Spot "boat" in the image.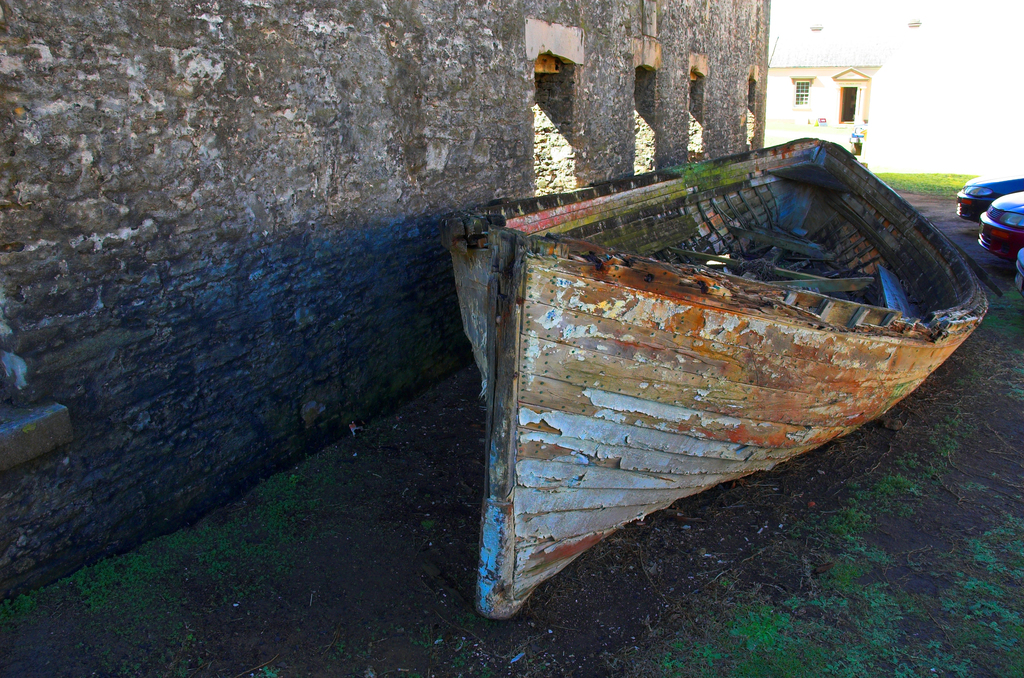
"boat" found at <box>440,137,957,617</box>.
